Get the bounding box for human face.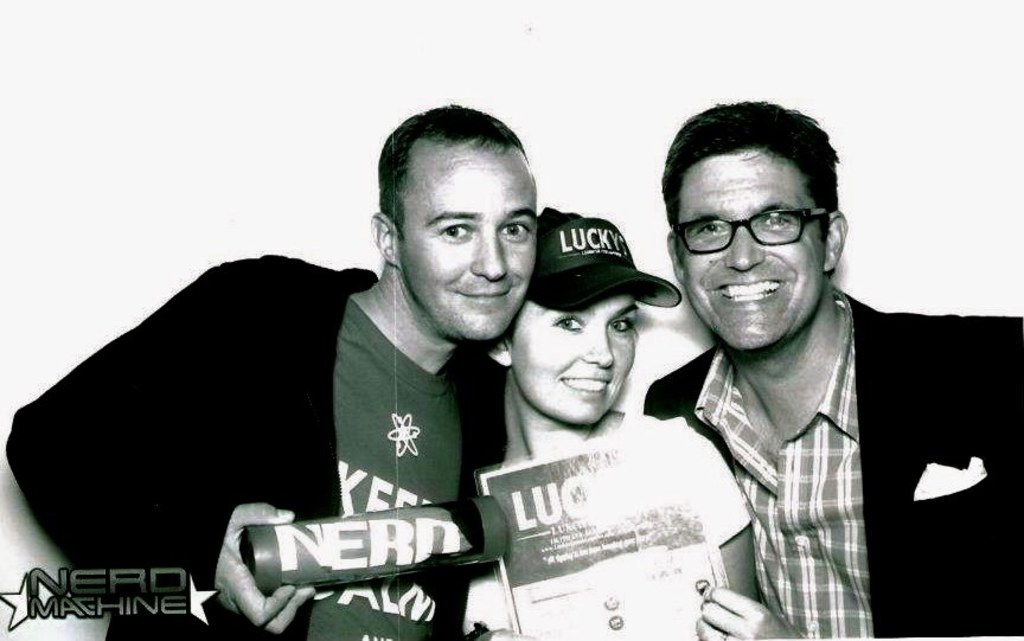
[left=676, top=153, right=827, bottom=357].
